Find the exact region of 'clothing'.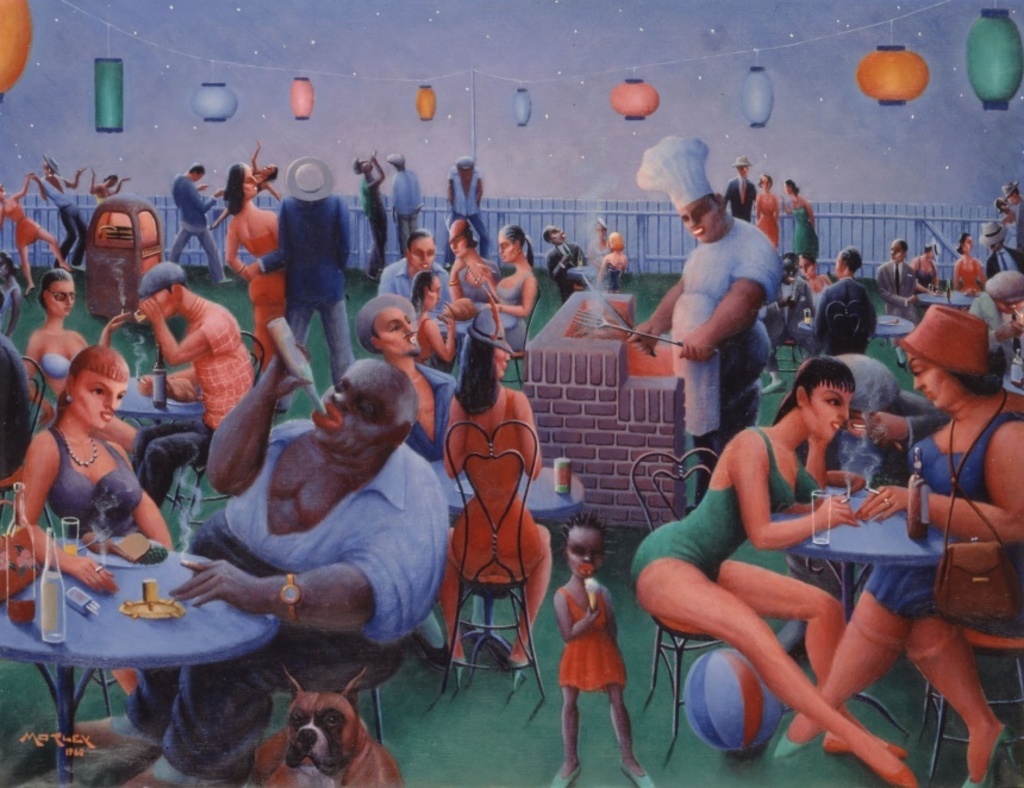
Exact region: locate(181, 171, 229, 286).
